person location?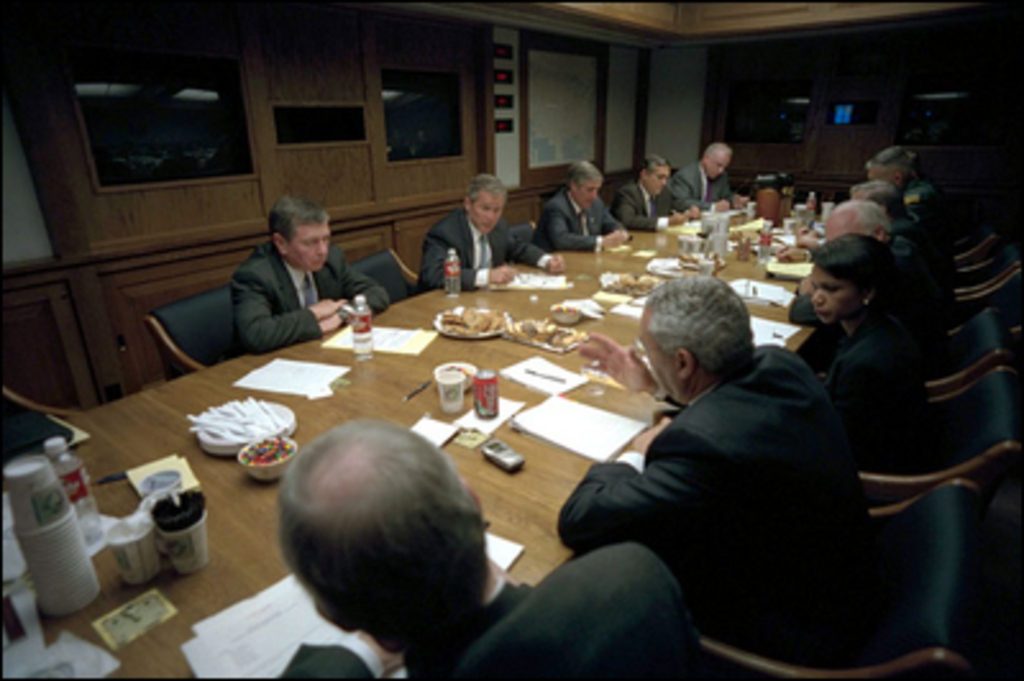
<bbox>809, 230, 934, 533</bbox>
